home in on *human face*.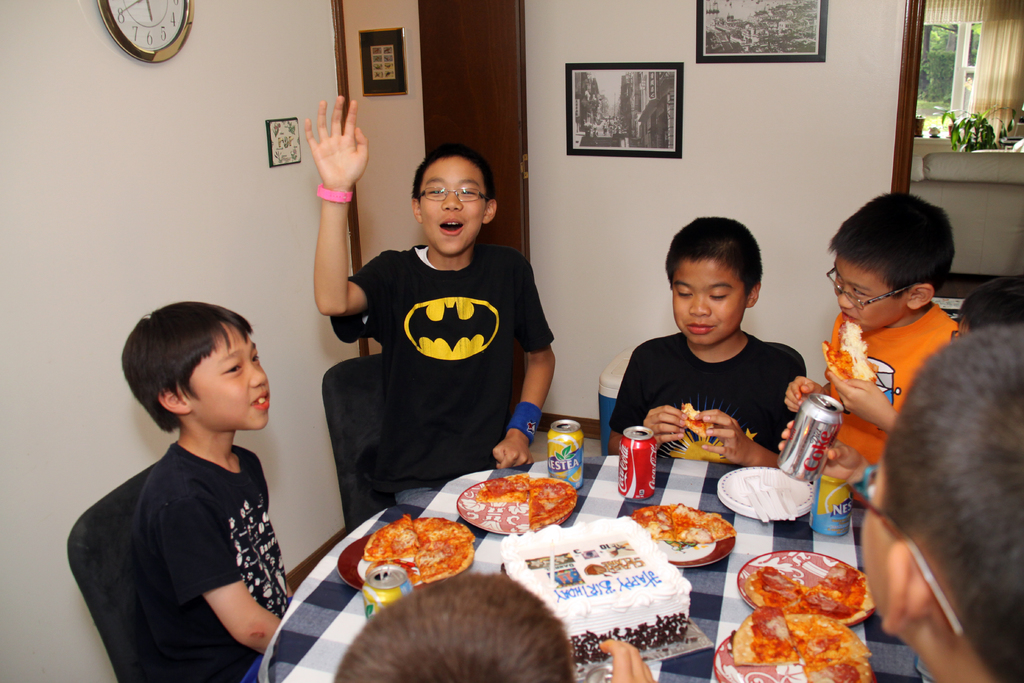
Homed in at [x1=833, y1=251, x2=906, y2=329].
